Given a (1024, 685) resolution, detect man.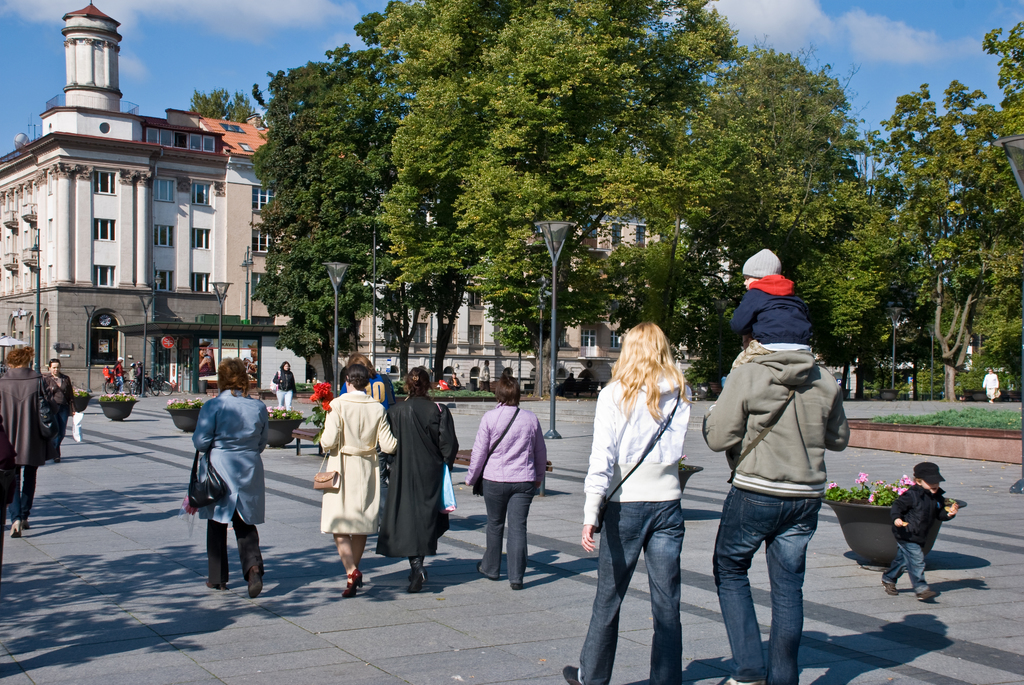
Rect(699, 327, 854, 684).
